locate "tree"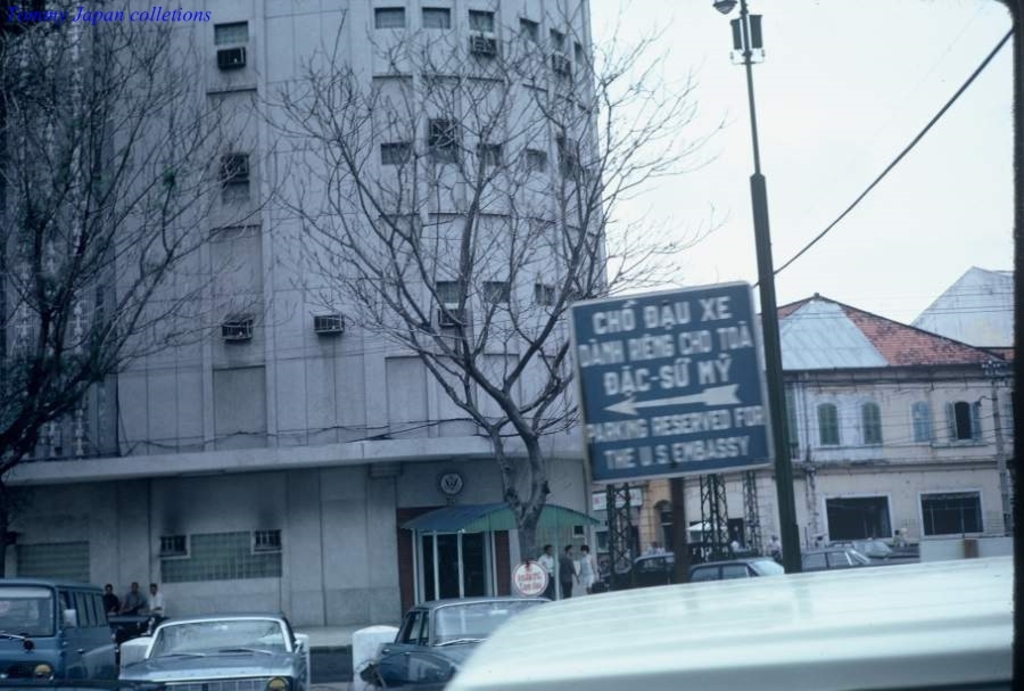
<region>0, 0, 291, 477</region>
